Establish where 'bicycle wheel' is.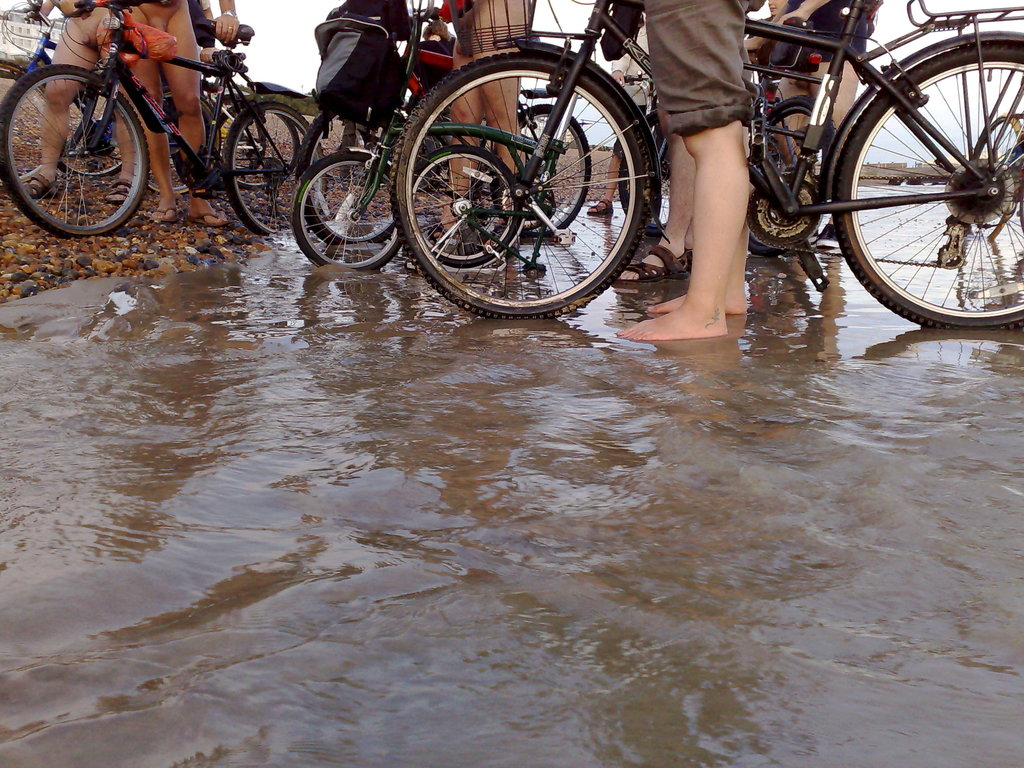
Established at region(752, 95, 828, 255).
